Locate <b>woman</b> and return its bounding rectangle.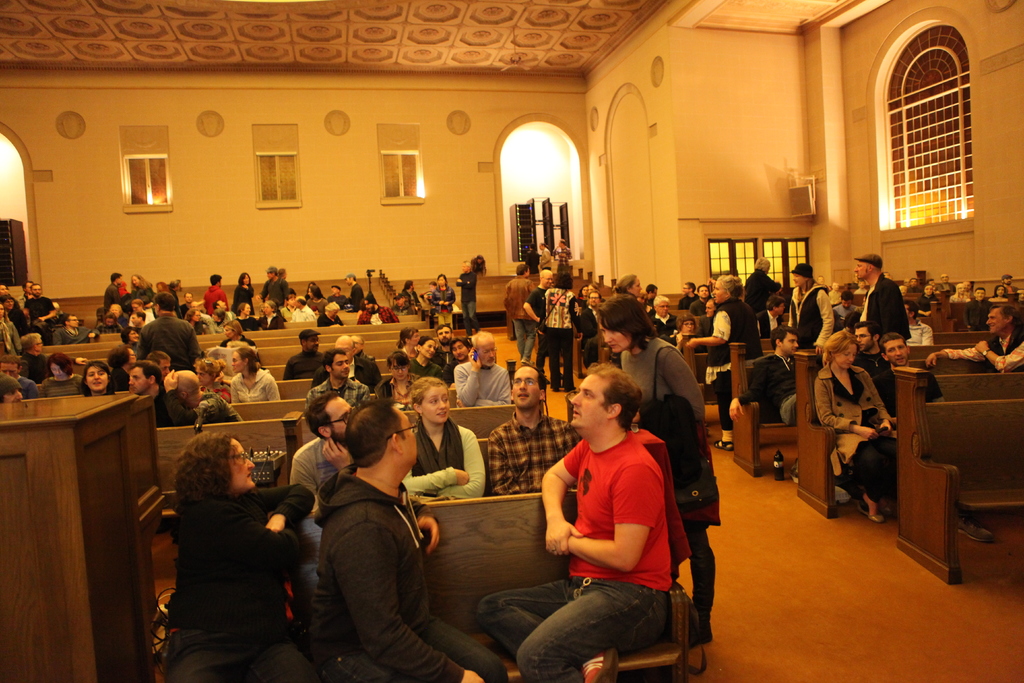
(257,301,285,329).
